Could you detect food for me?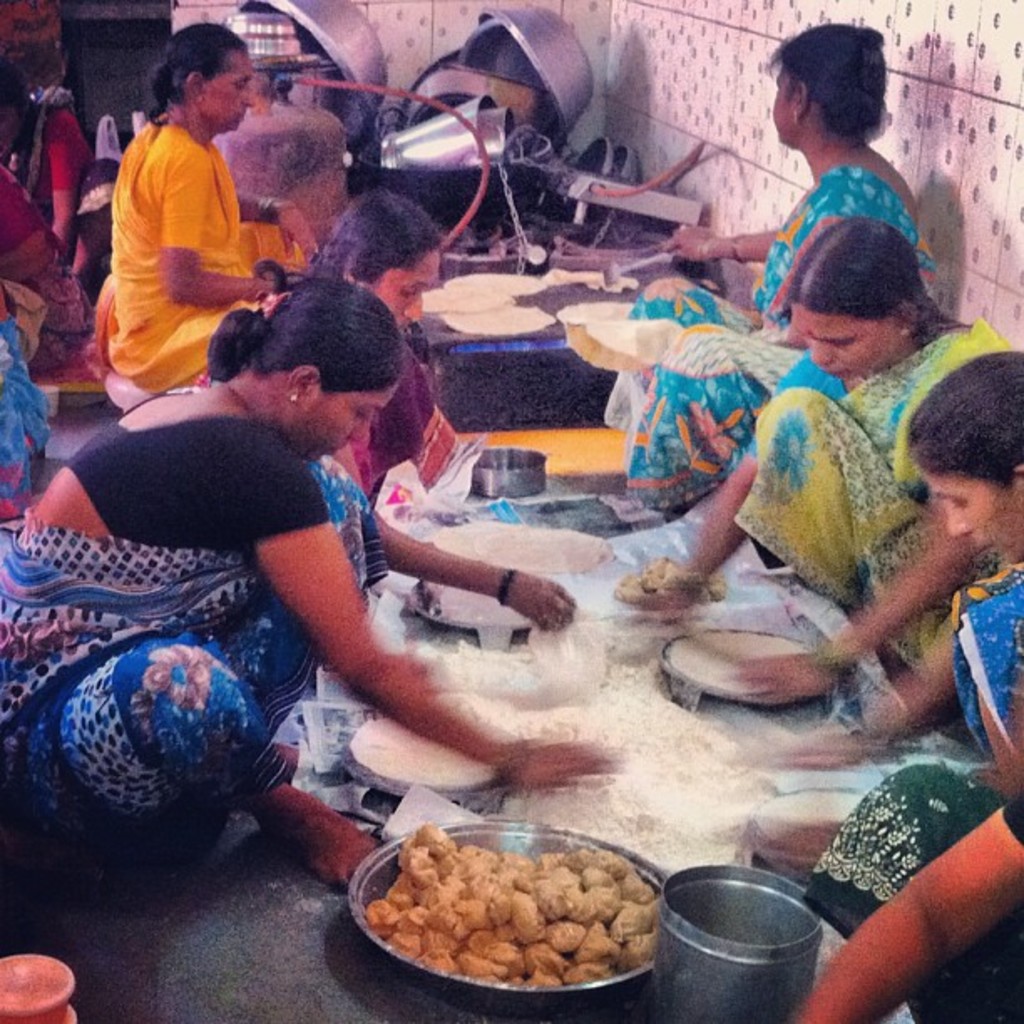
Detection result: <bbox>440, 269, 549, 296</bbox>.
